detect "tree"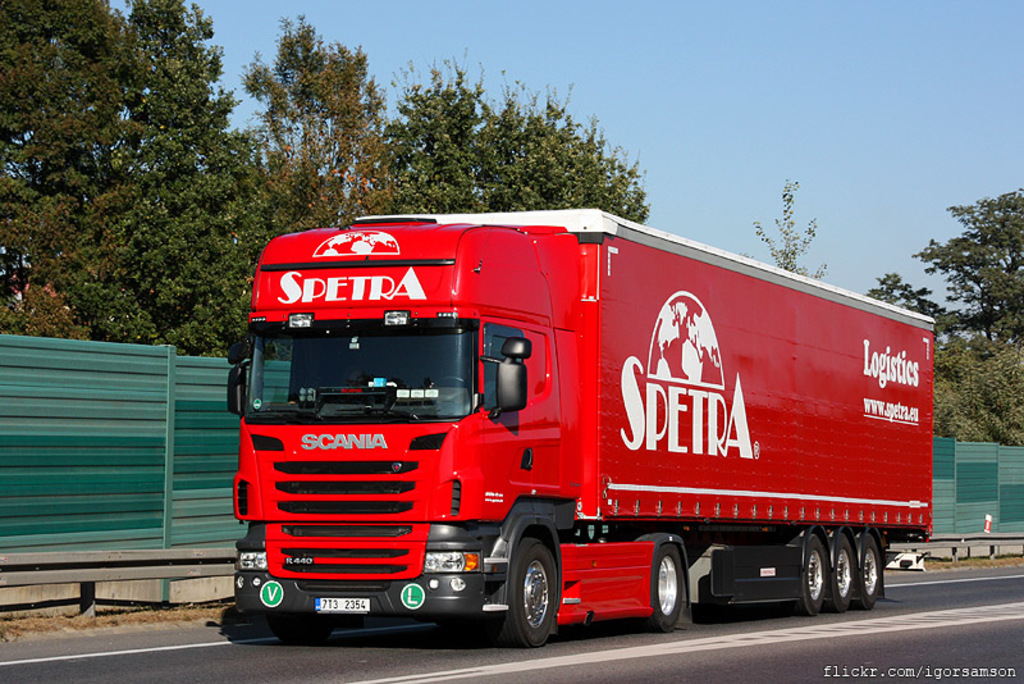
bbox(869, 191, 1023, 336)
